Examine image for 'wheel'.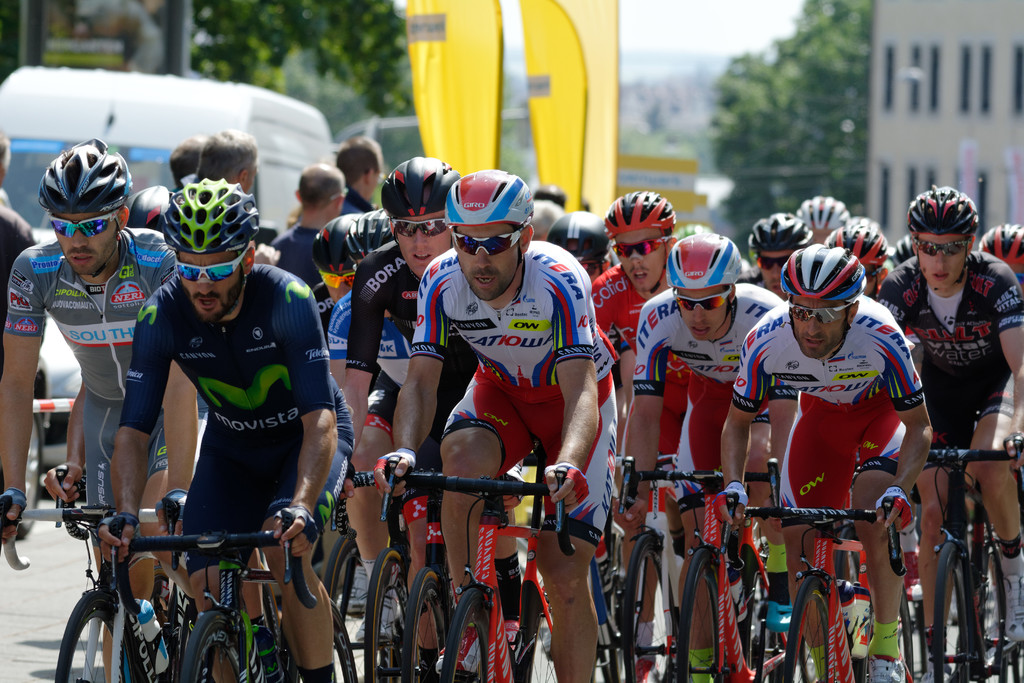
Examination result: <region>405, 564, 451, 682</region>.
